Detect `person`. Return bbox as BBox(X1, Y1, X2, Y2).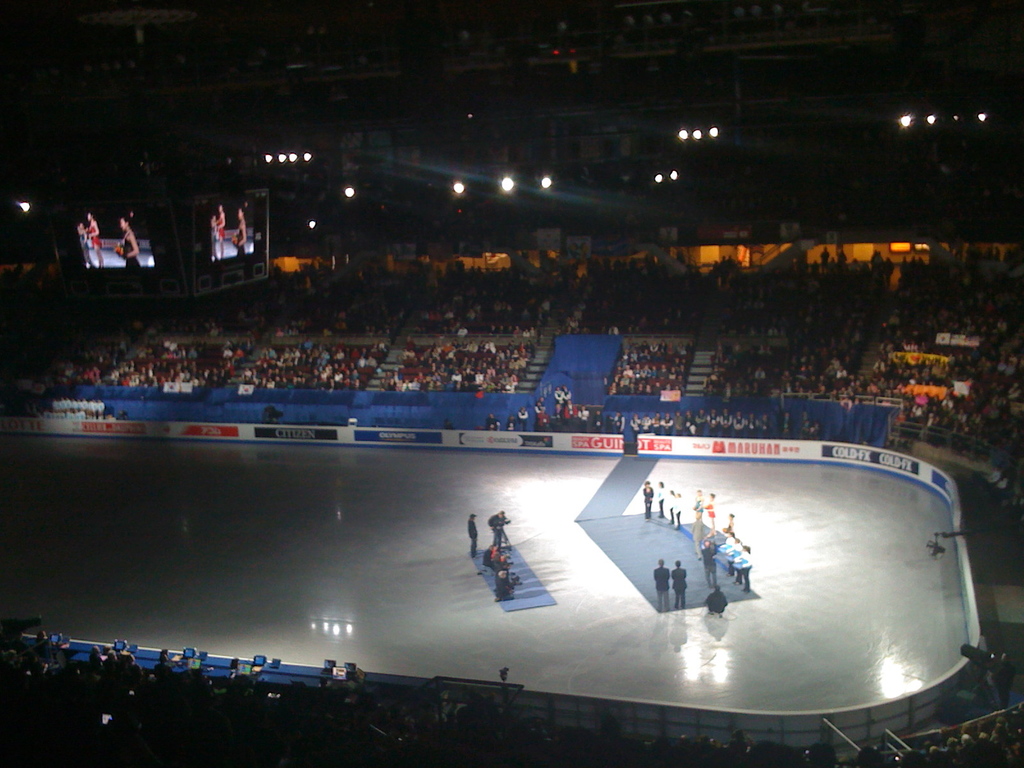
BBox(463, 509, 479, 558).
